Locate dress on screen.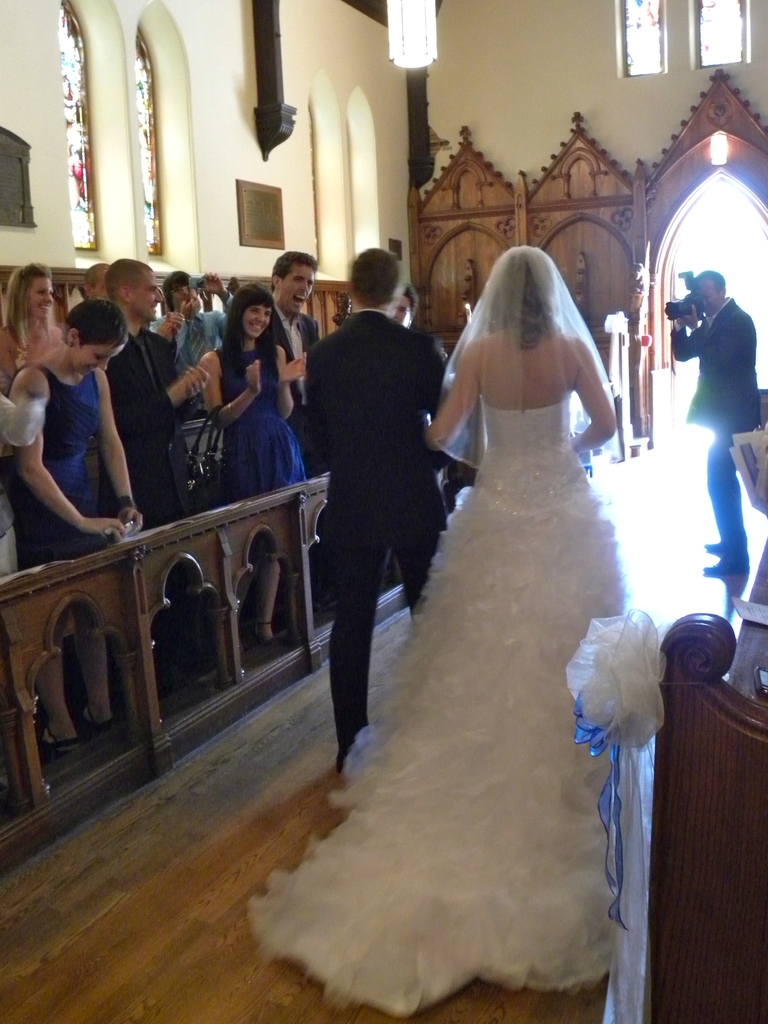
On screen at 226, 346, 311, 496.
